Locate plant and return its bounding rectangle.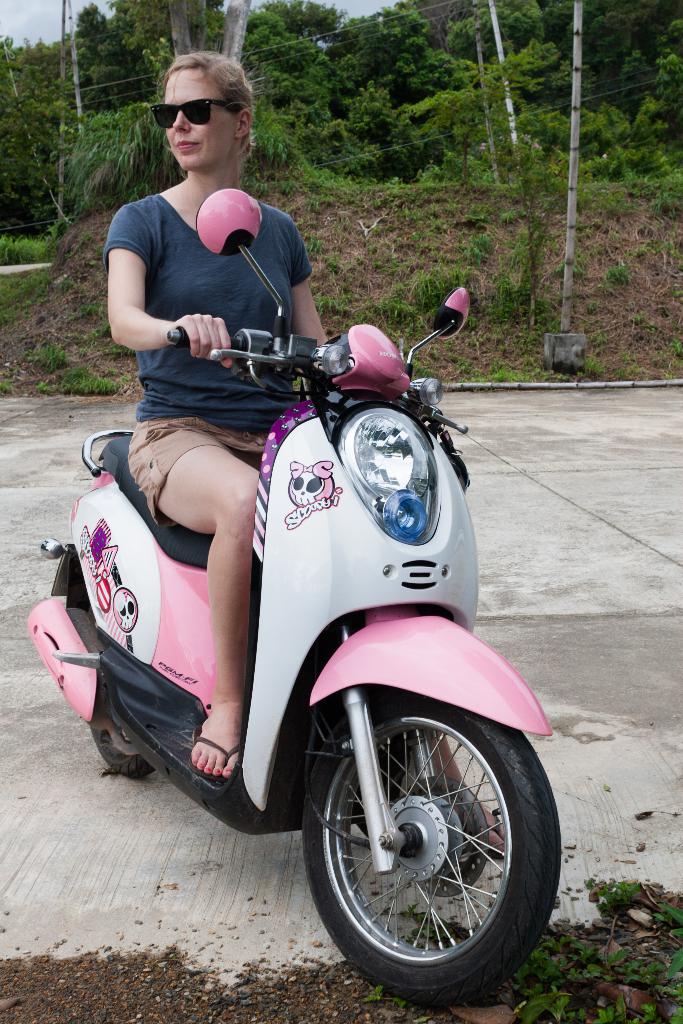
626:311:640:325.
